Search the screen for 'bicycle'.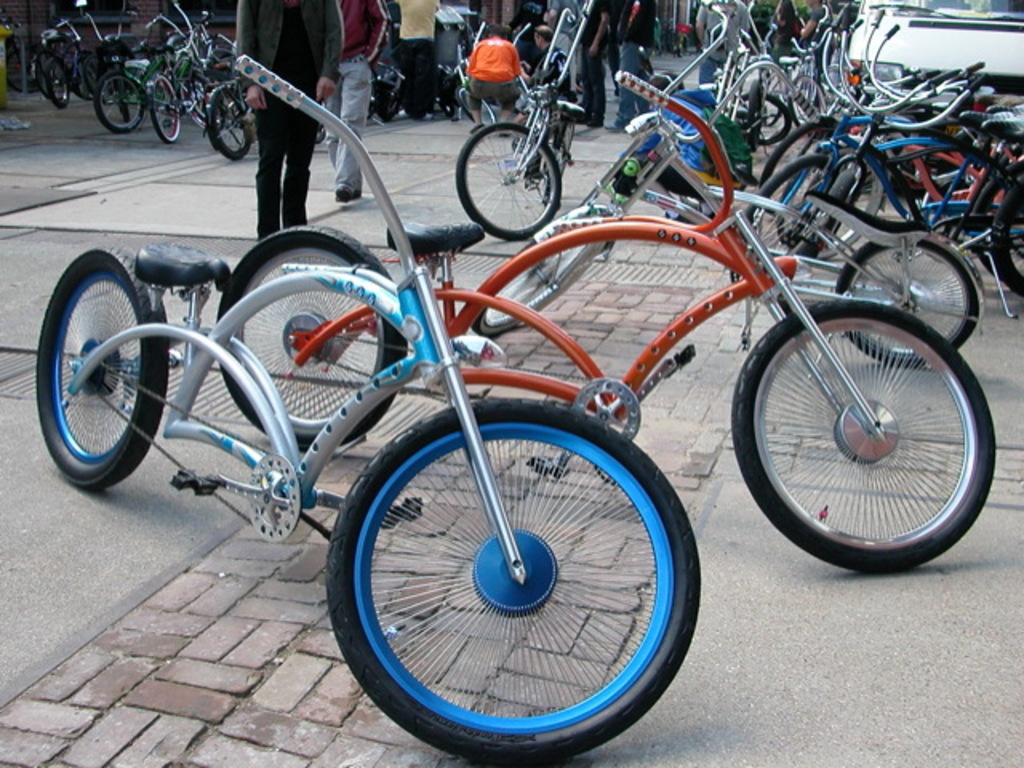
Found at Rect(698, 0, 832, 125).
